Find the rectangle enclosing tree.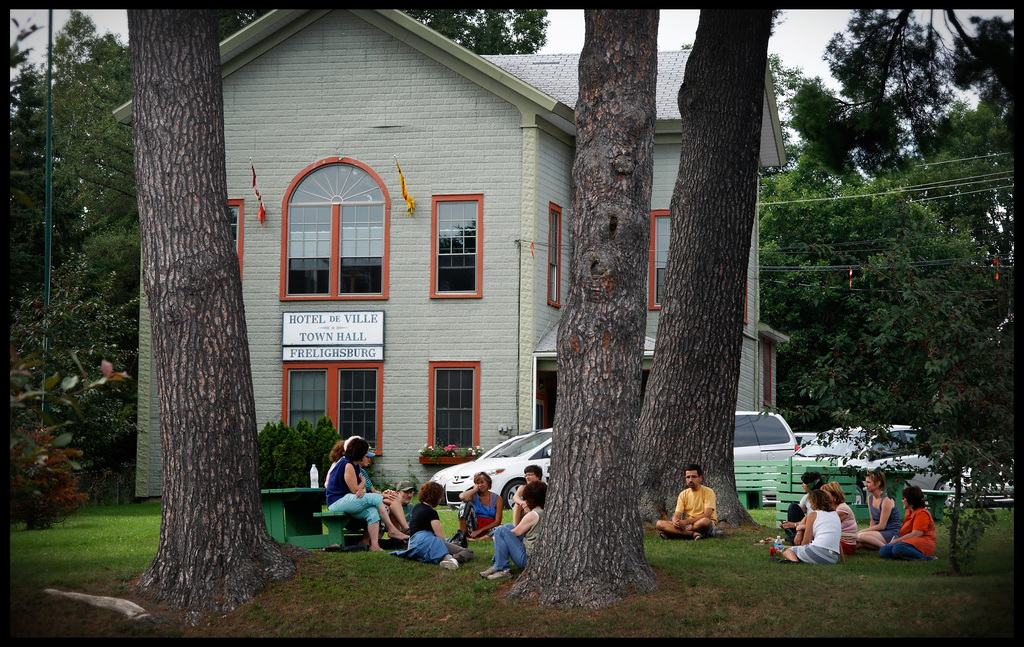
x1=635 y1=9 x2=787 y2=530.
